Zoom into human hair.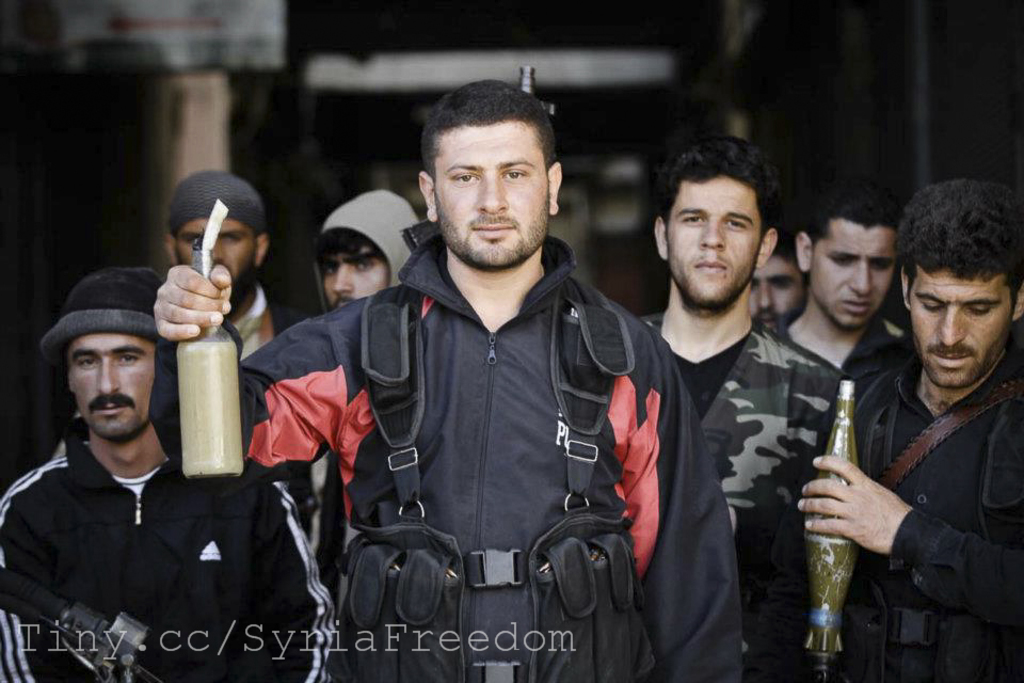
Zoom target: <bbox>656, 136, 779, 245</bbox>.
